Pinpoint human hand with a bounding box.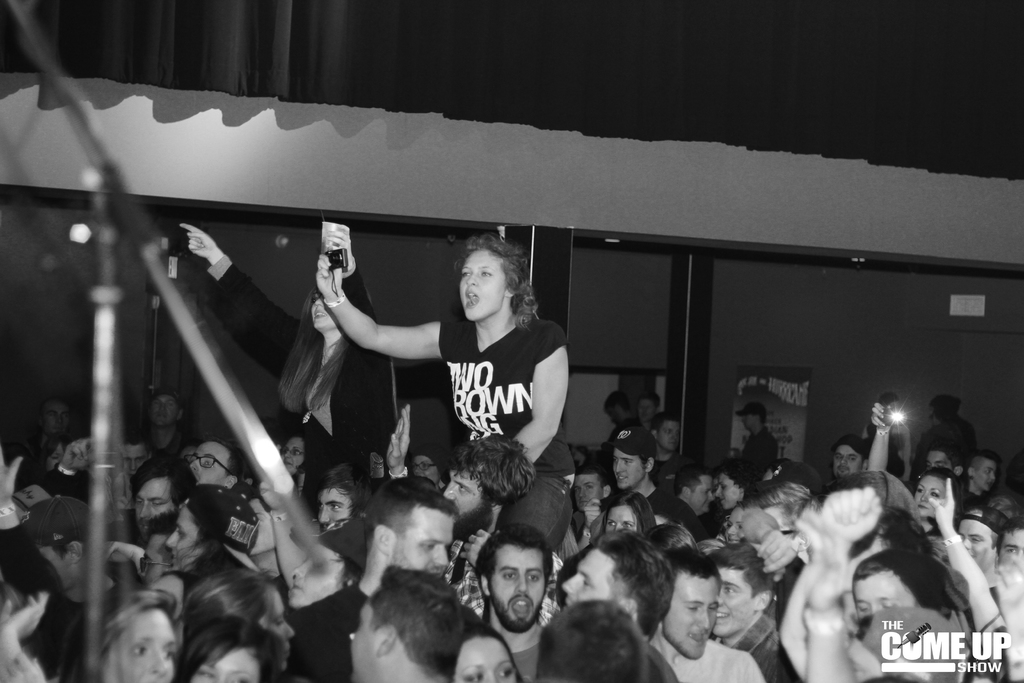
l=261, t=482, r=300, b=513.
